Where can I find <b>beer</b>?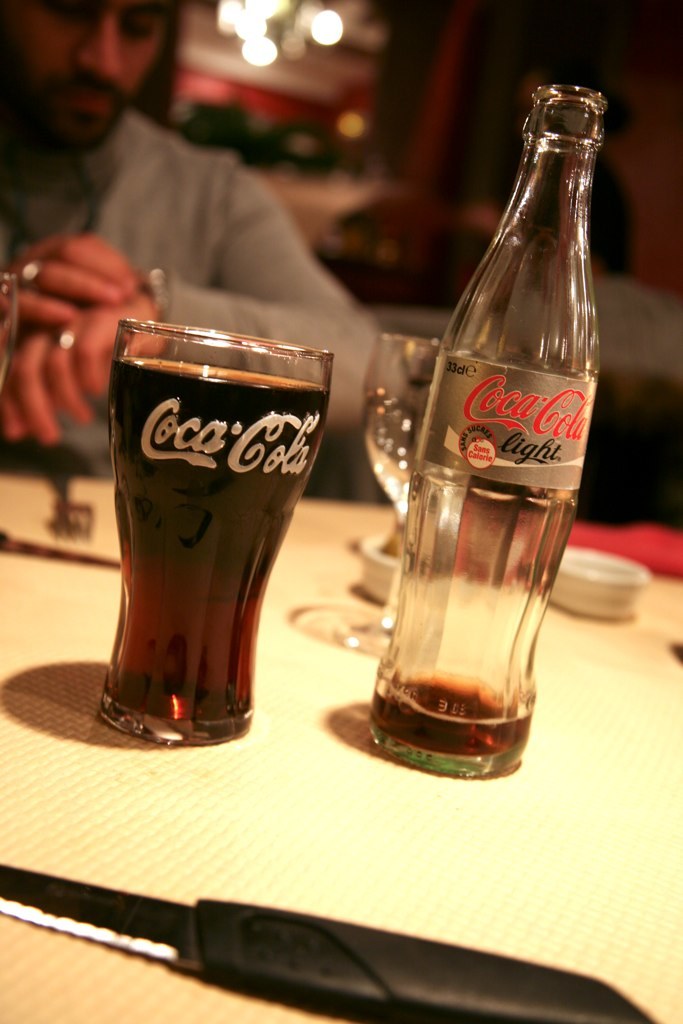
You can find it at box(103, 311, 355, 755).
